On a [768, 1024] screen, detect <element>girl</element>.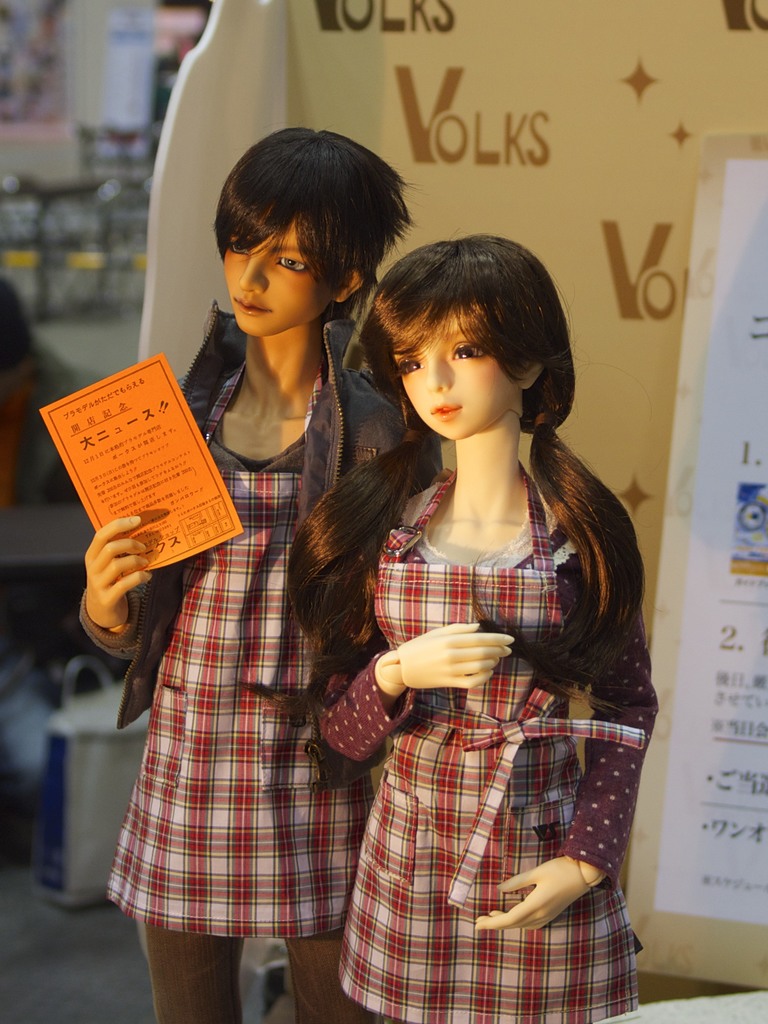
detection(236, 230, 663, 1023).
